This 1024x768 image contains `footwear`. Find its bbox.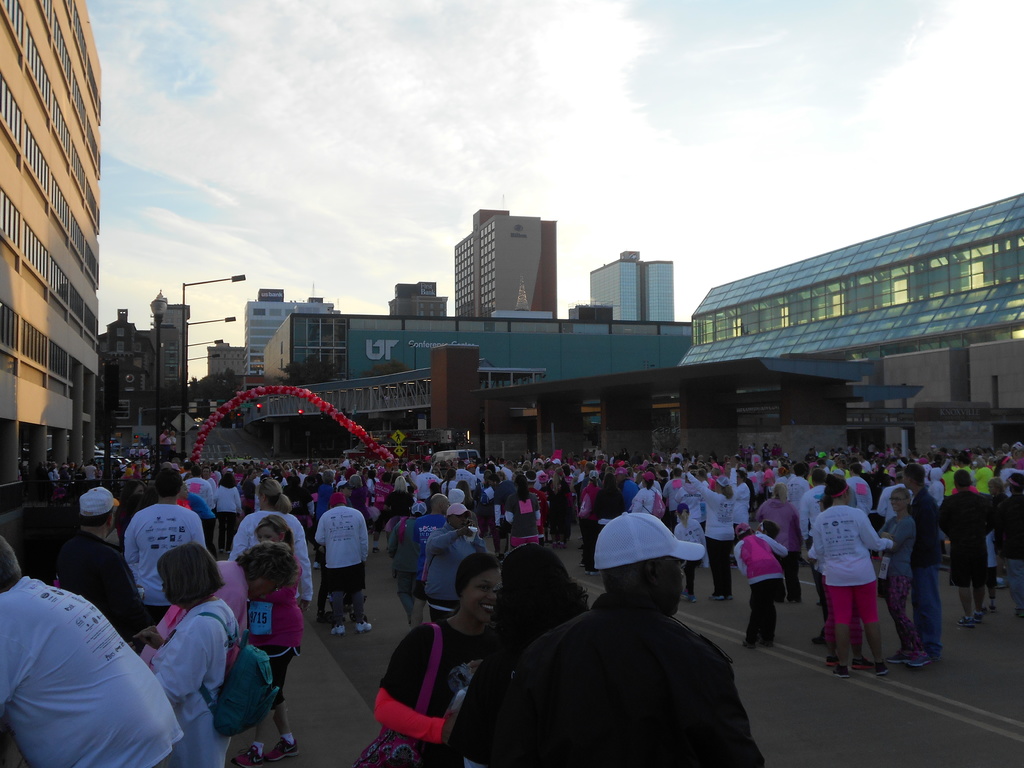
585/566/602/577.
